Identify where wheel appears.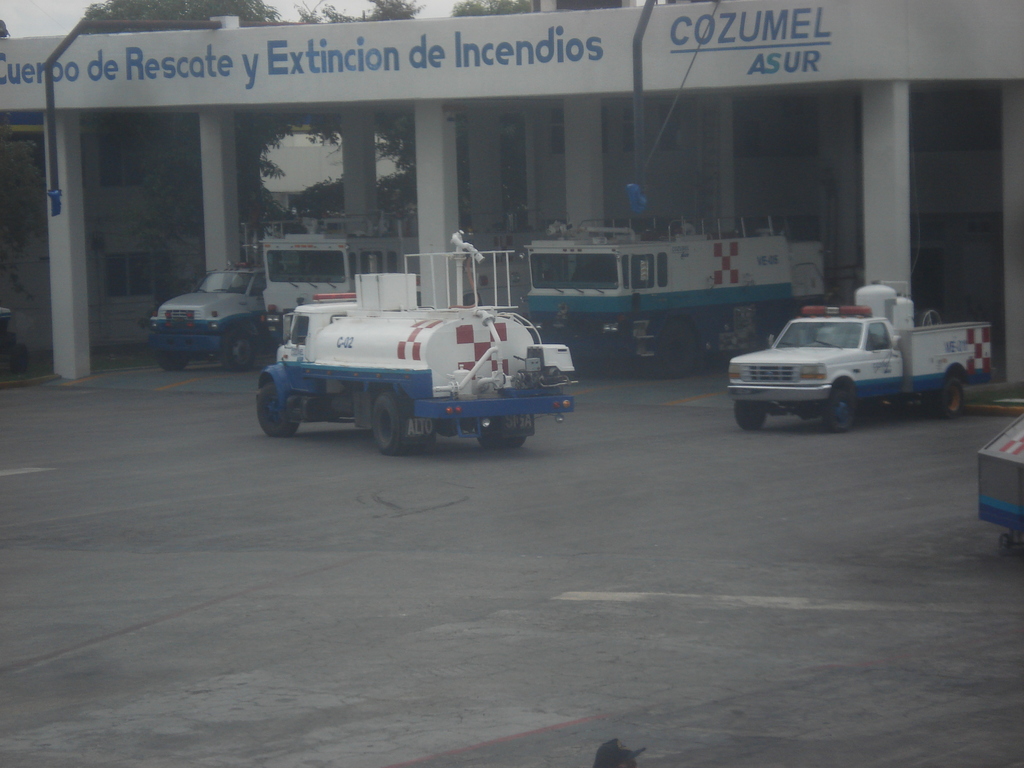
Appears at x1=923 y1=388 x2=939 y2=418.
